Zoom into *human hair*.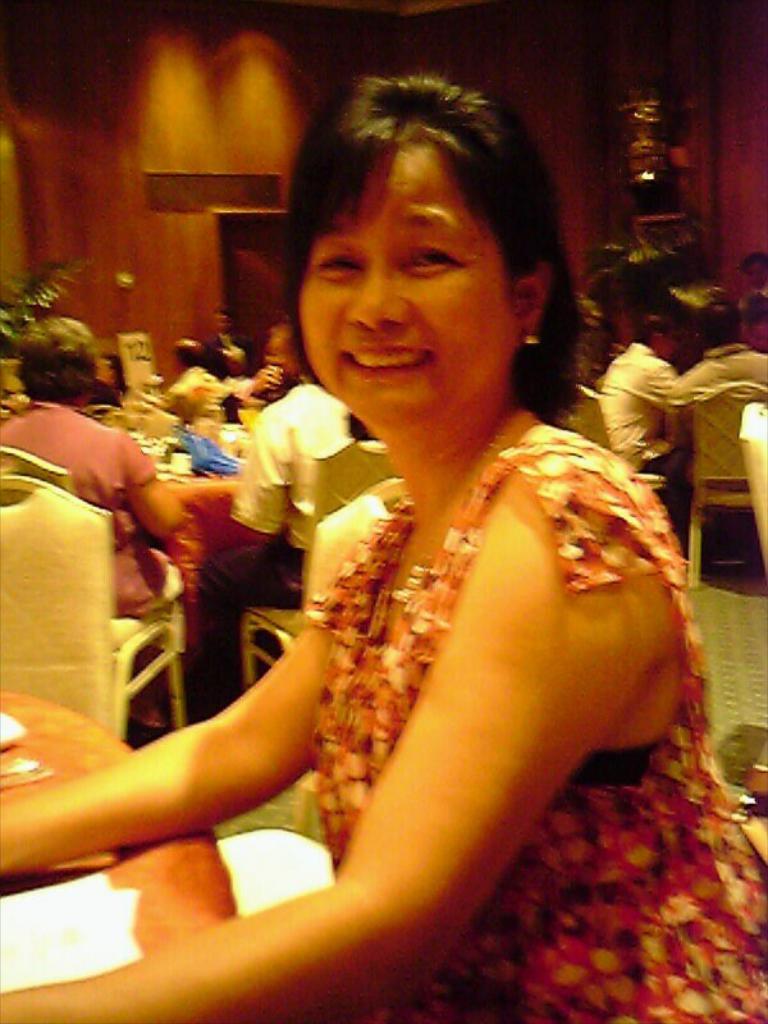
Zoom target: pyautogui.locateOnScreen(278, 56, 561, 402).
